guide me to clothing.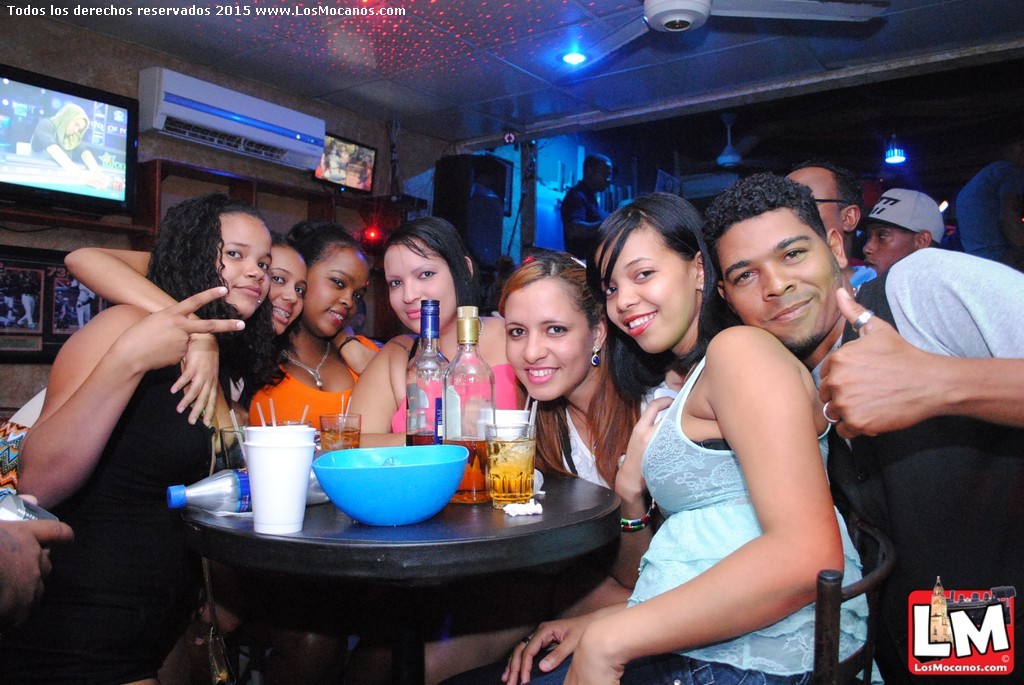
Guidance: [left=521, top=354, right=888, bottom=684].
